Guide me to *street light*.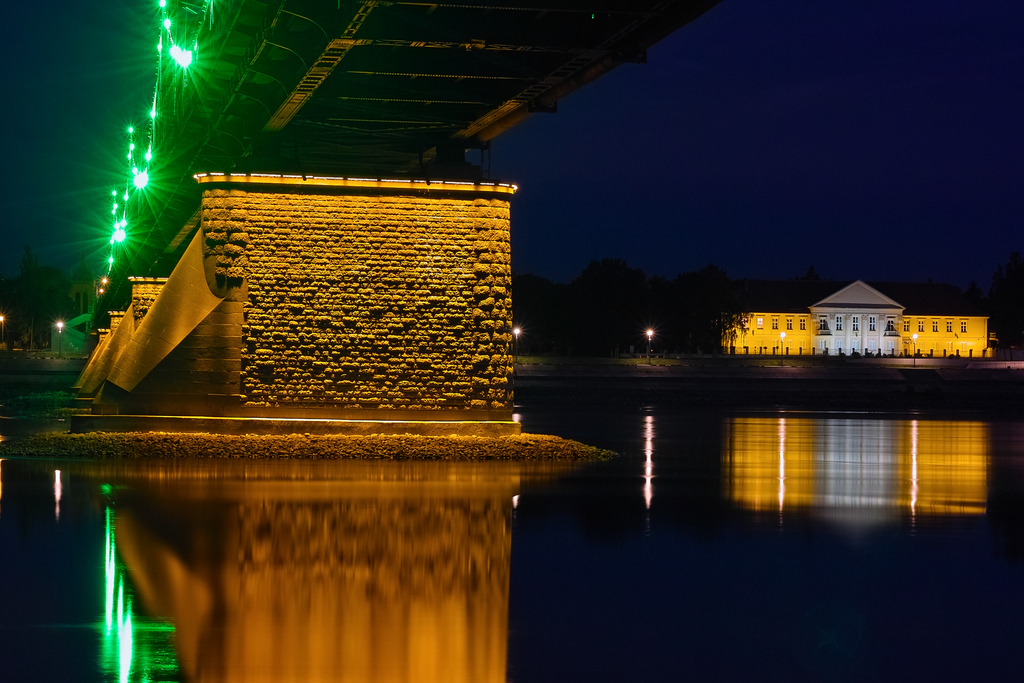
Guidance: [56,319,66,359].
